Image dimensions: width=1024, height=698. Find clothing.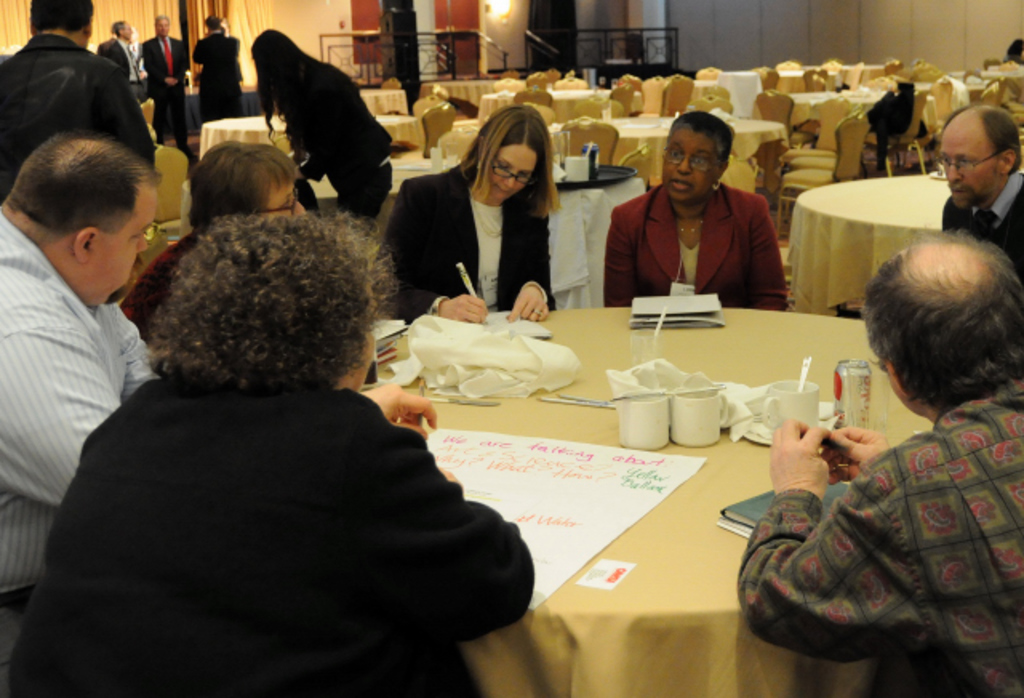
[x1=597, y1=173, x2=789, y2=309].
